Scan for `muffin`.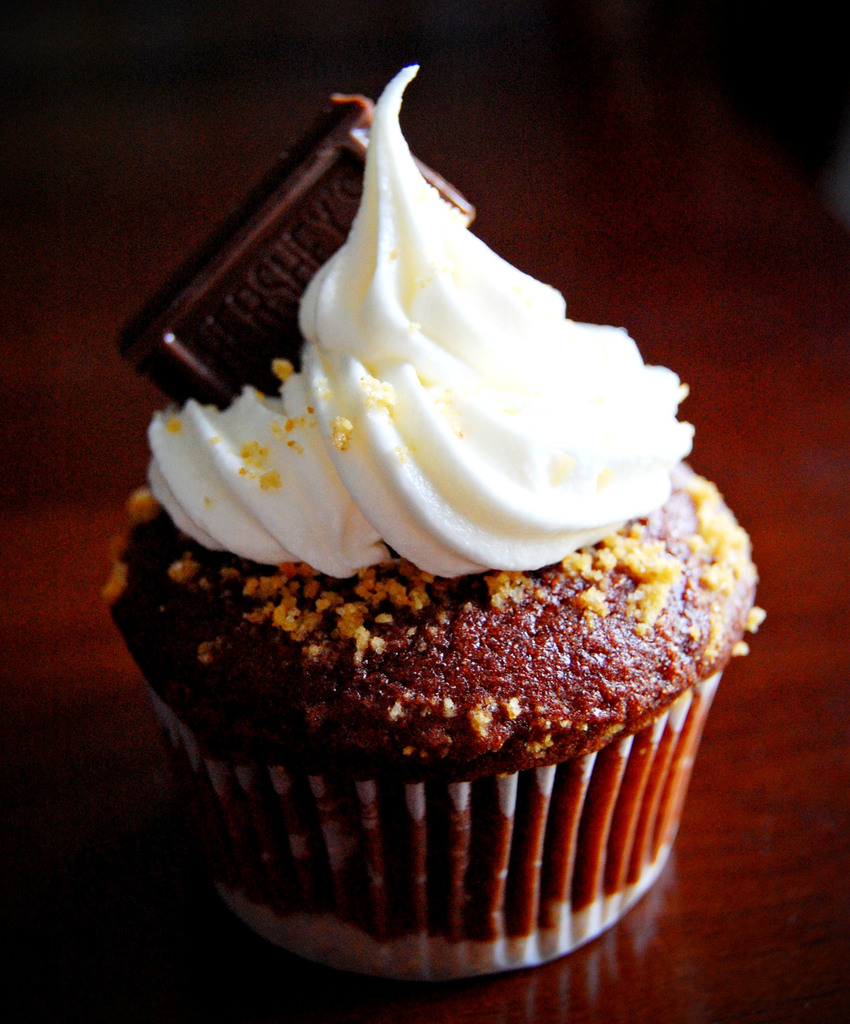
Scan result: <region>92, 60, 764, 989</region>.
